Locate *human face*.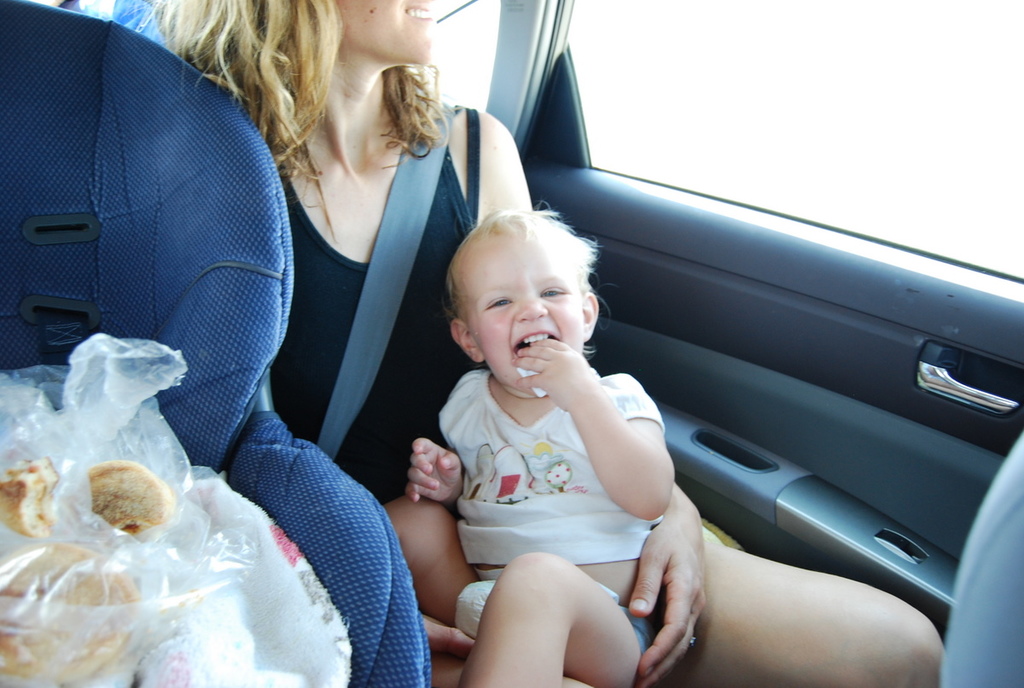
Bounding box: <box>339,0,435,64</box>.
